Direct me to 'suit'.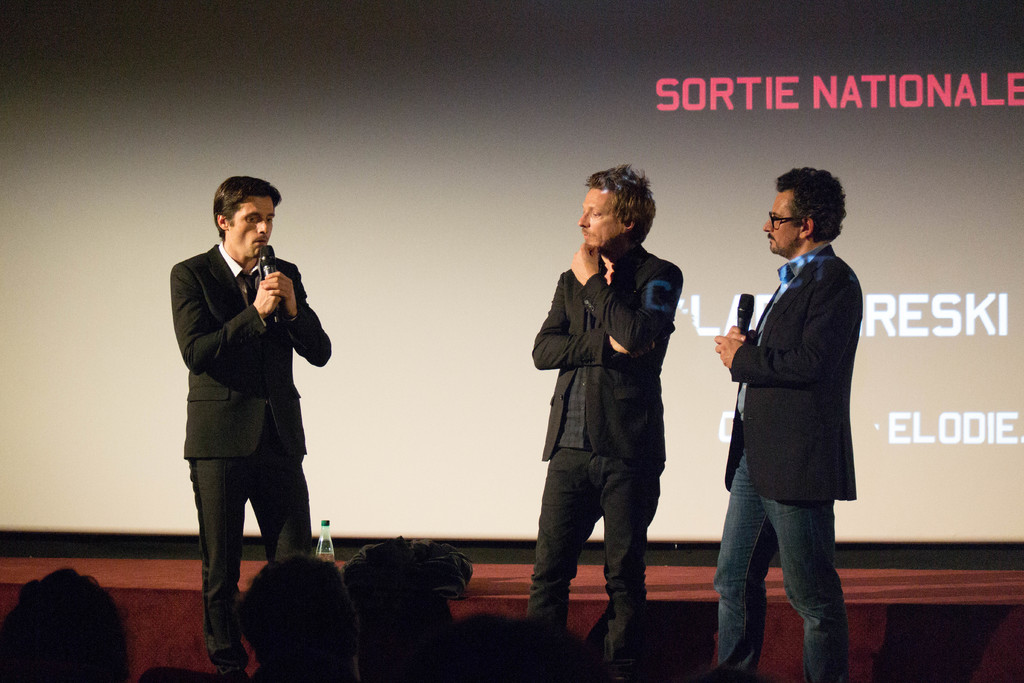
Direction: [530, 245, 684, 667].
